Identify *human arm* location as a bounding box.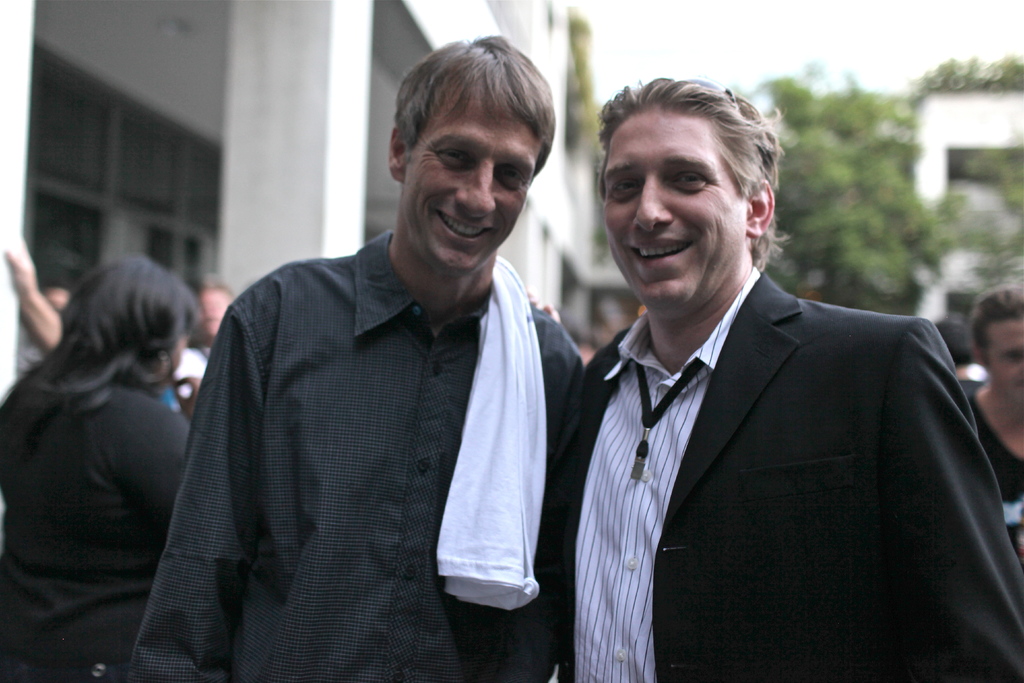
l=0, t=230, r=58, b=350.
